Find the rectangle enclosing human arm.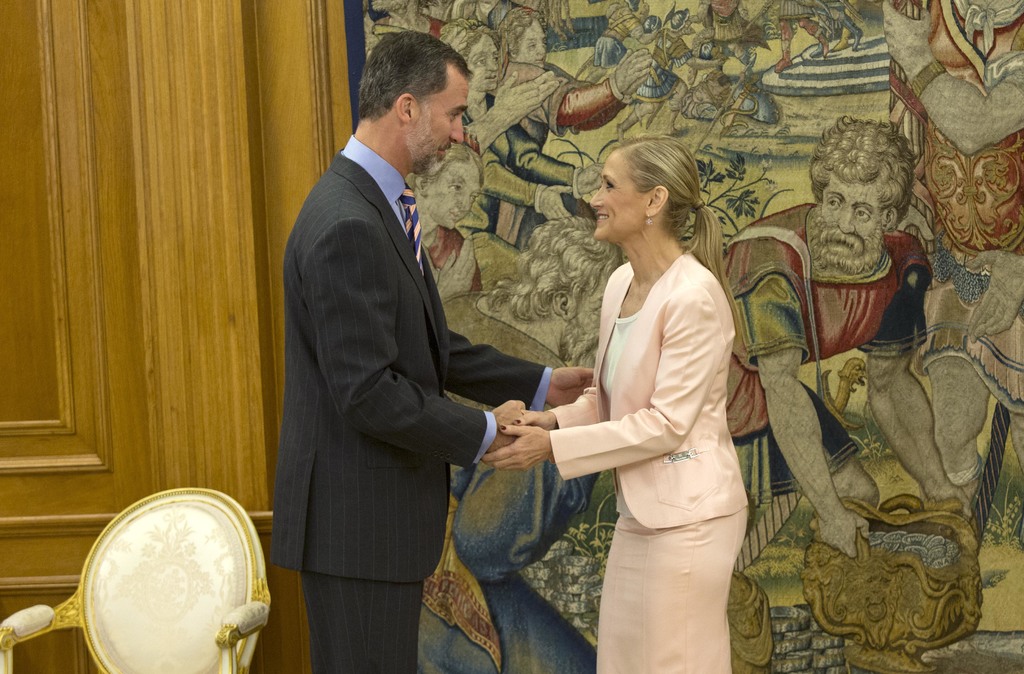
<bbox>482, 285, 722, 486</bbox>.
